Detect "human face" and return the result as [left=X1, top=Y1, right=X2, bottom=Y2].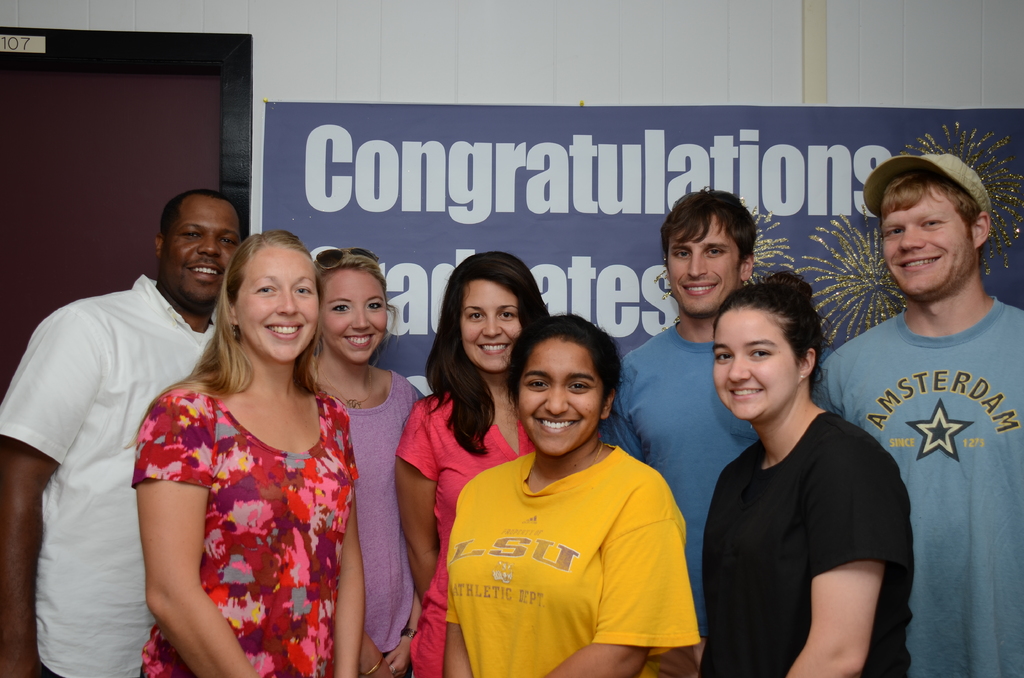
[left=462, top=281, right=521, bottom=371].
